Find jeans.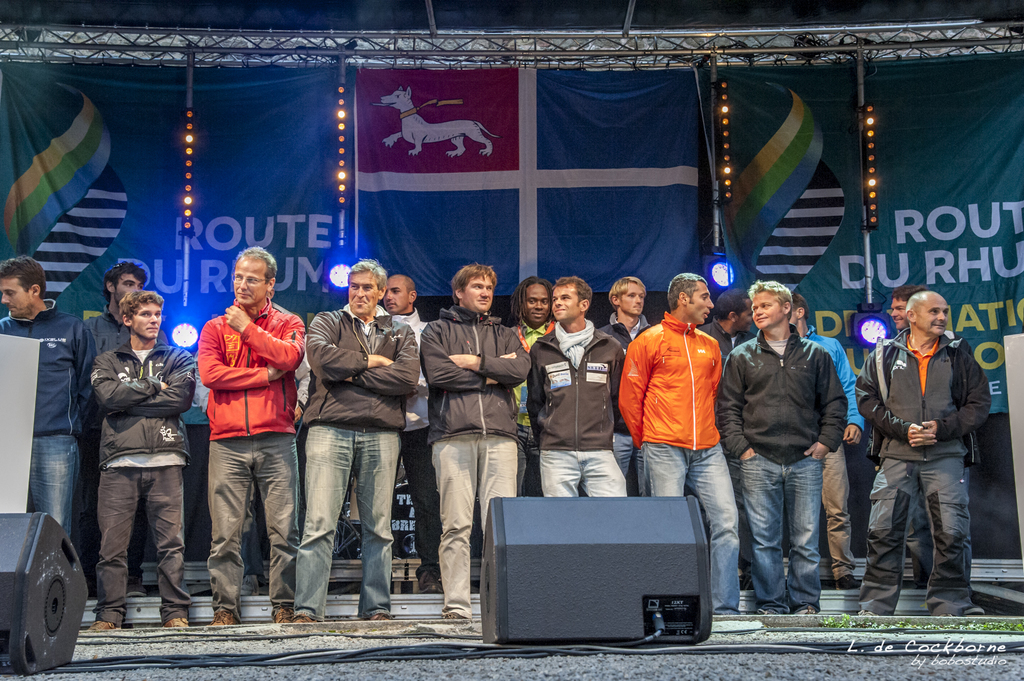
bbox(204, 429, 299, 623).
